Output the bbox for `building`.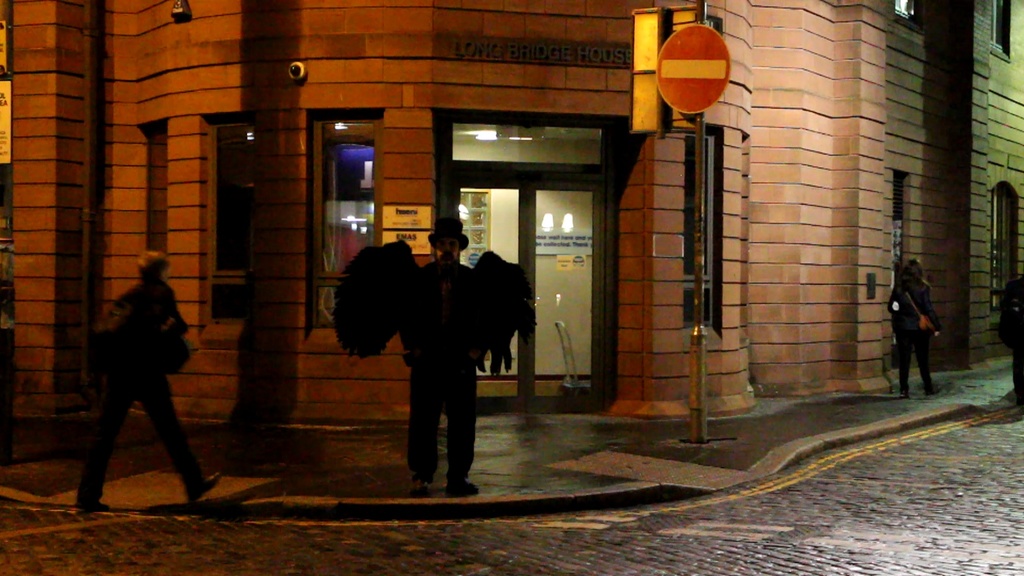
select_region(0, 0, 1023, 450).
